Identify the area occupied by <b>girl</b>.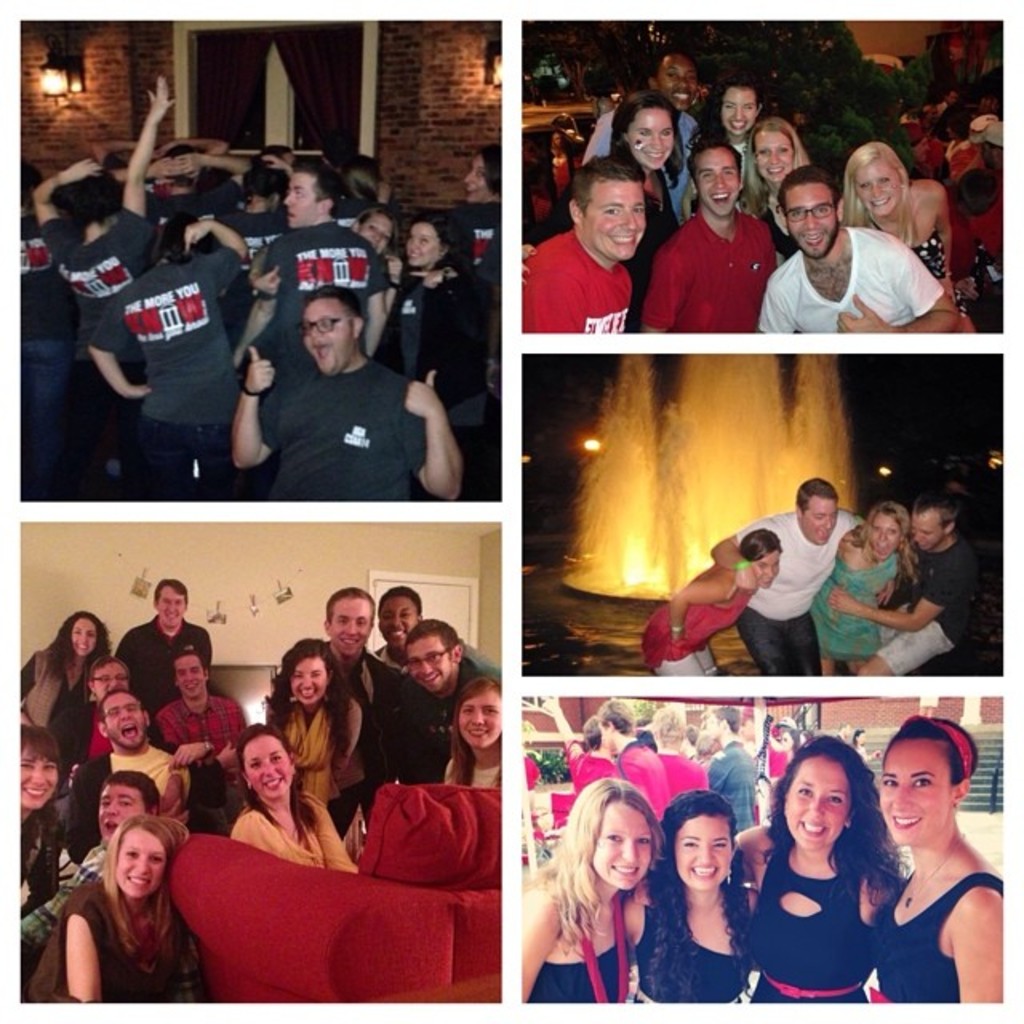
Area: <bbox>846, 133, 971, 333</bbox>.
